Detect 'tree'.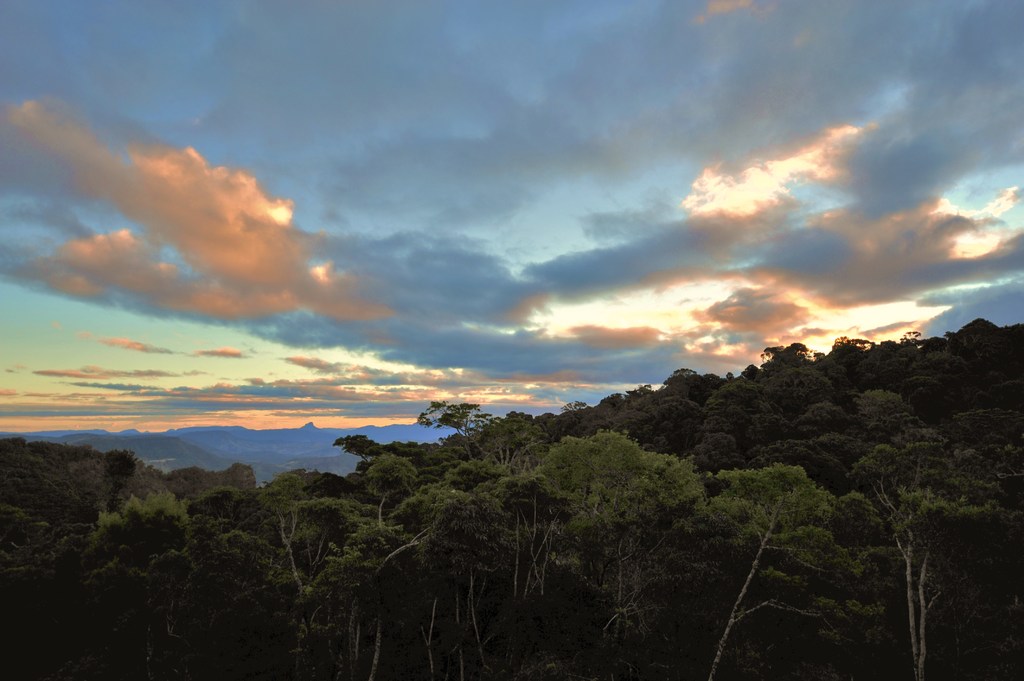
Detected at x1=526, y1=435, x2=708, y2=647.
